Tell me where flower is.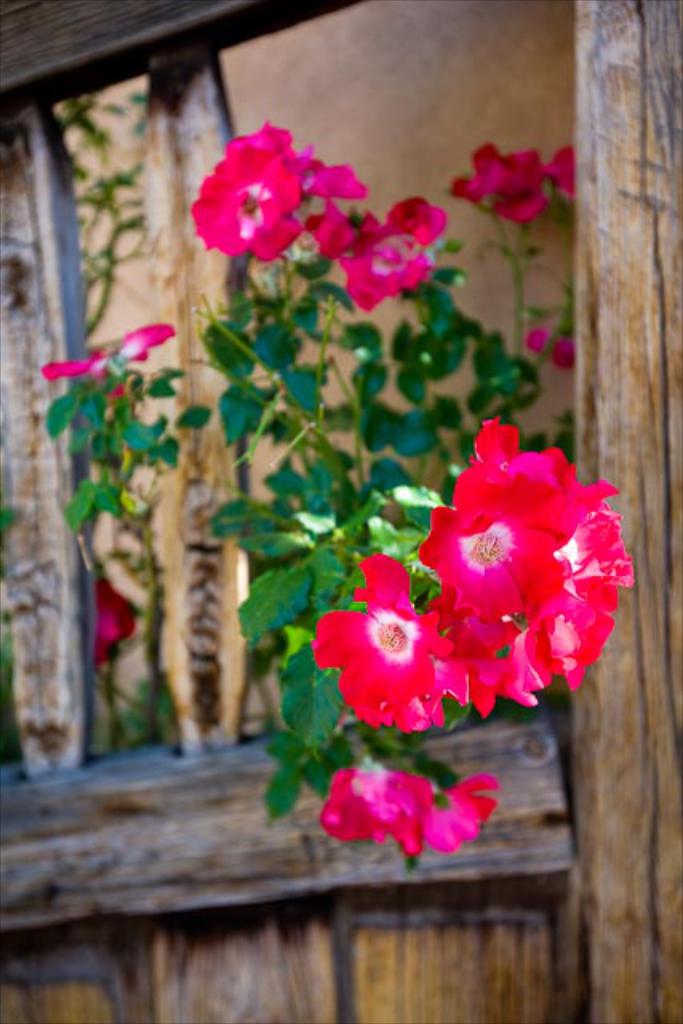
flower is at box=[315, 757, 446, 853].
